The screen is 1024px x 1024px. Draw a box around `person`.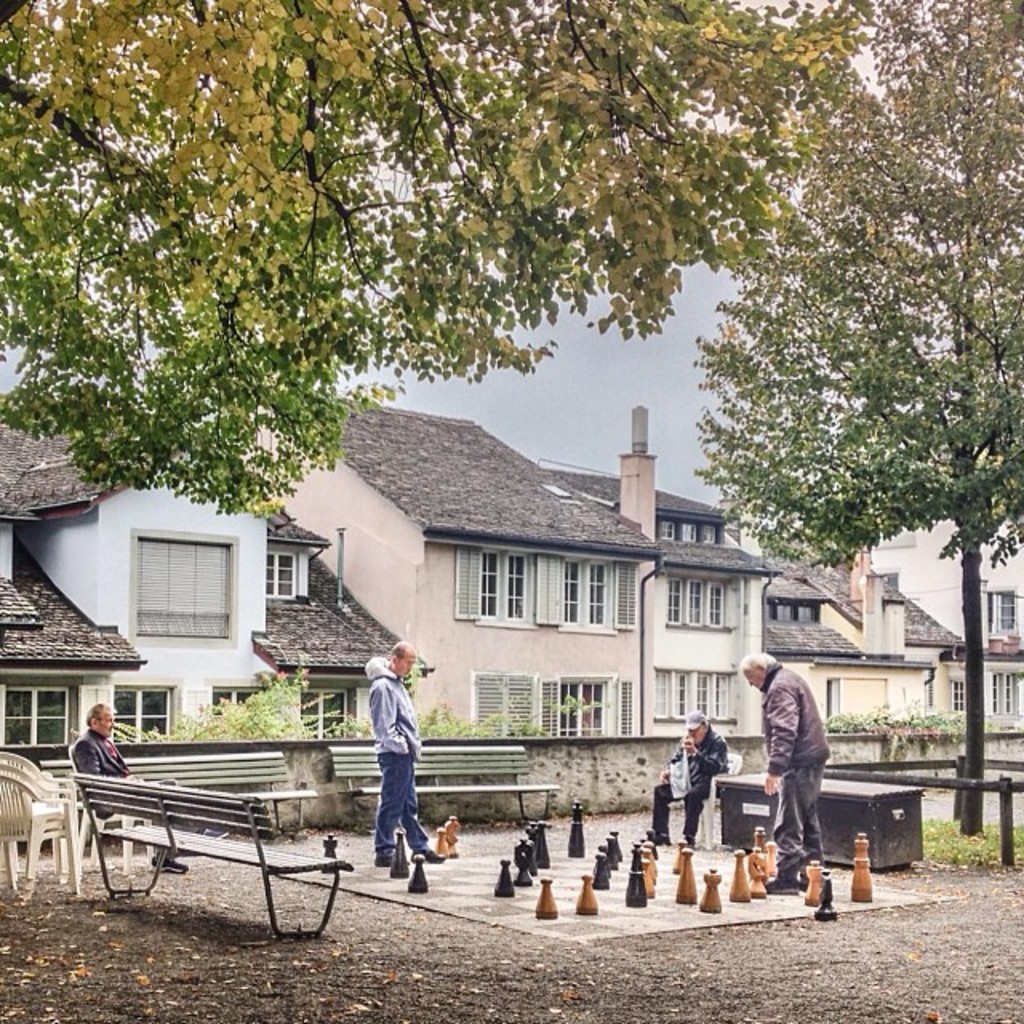
{"x1": 362, "y1": 637, "x2": 453, "y2": 867}.
